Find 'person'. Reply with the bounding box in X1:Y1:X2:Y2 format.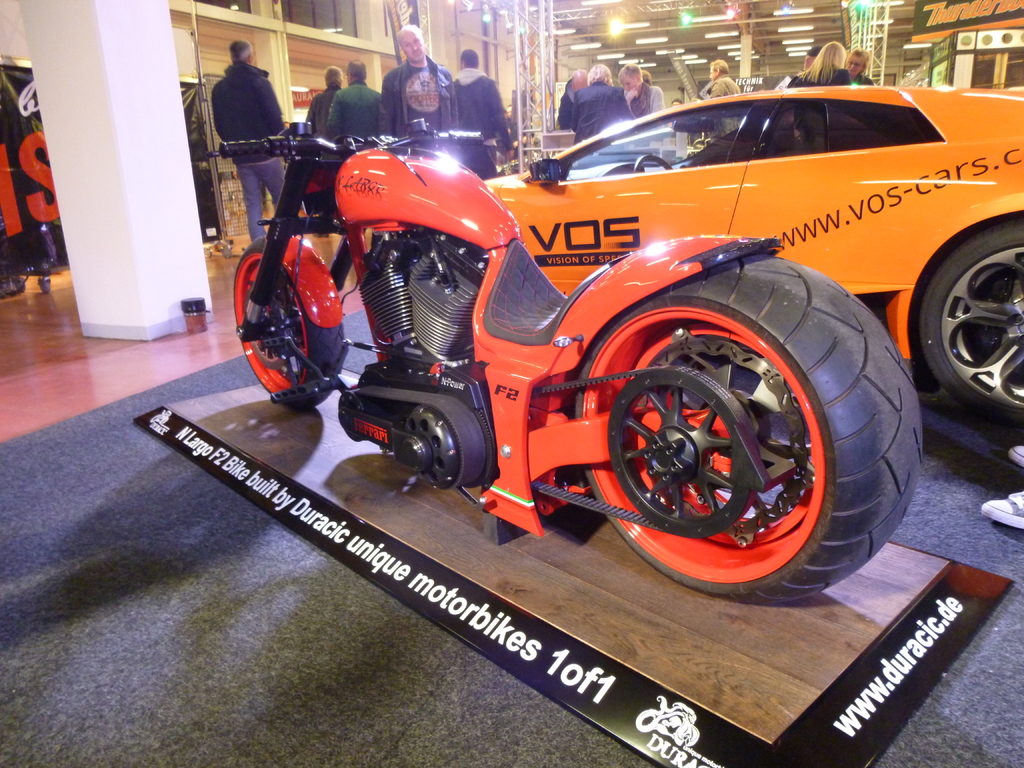
380:24:465:136.
